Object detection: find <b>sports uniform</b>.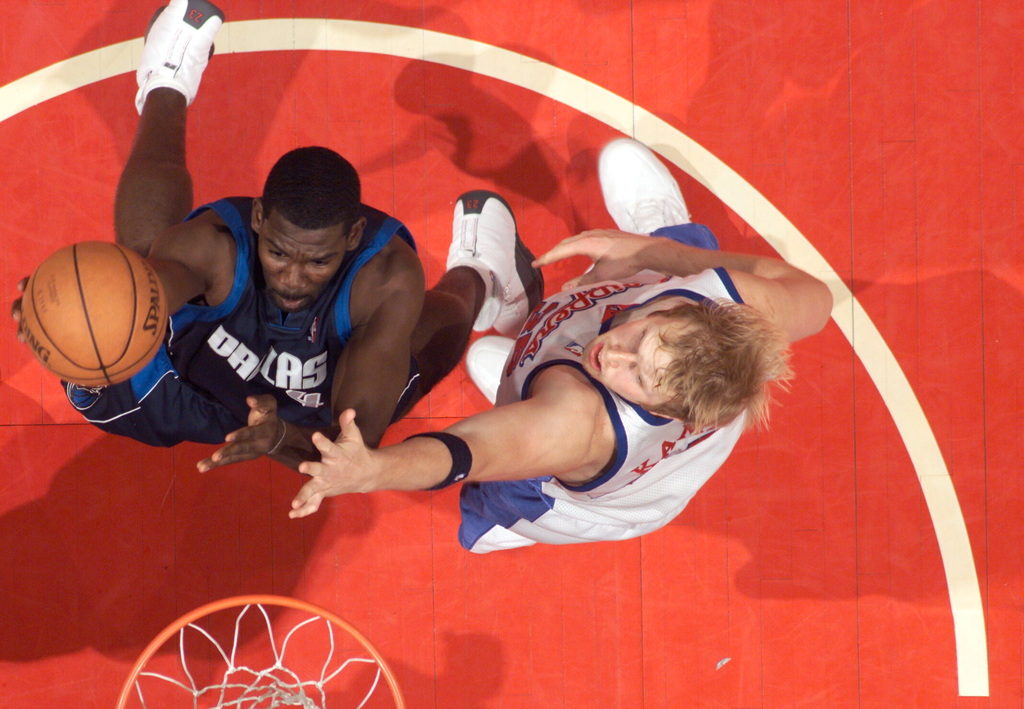
l=456, t=216, r=745, b=569.
